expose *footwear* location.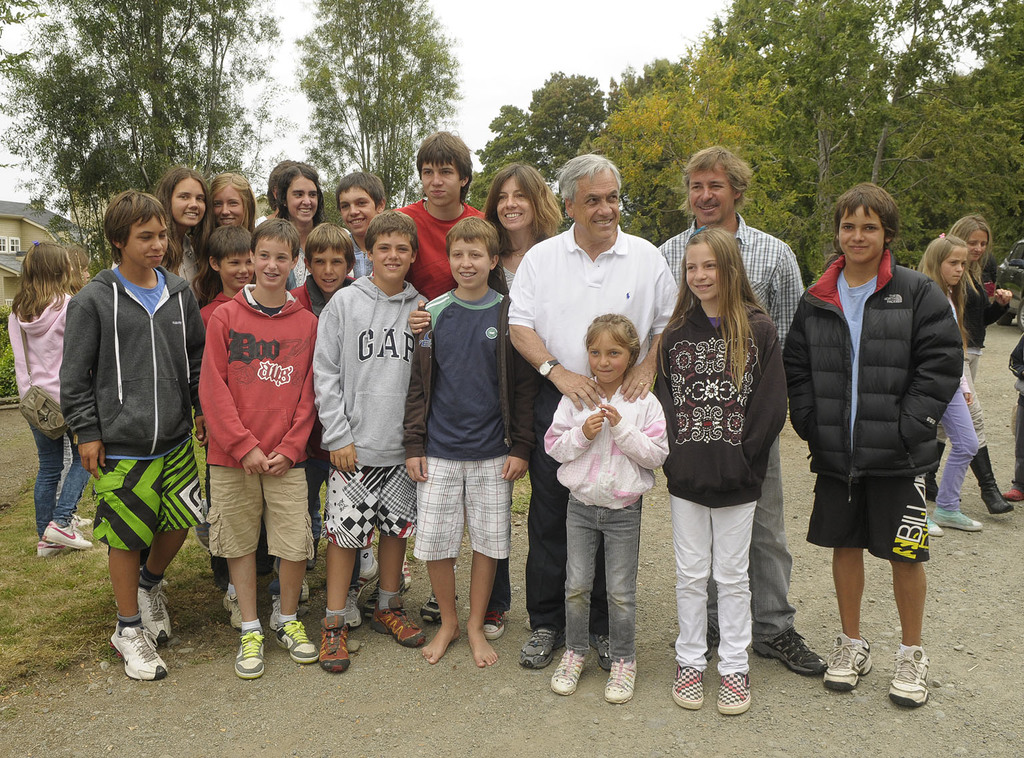
Exposed at Rect(390, 532, 410, 585).
